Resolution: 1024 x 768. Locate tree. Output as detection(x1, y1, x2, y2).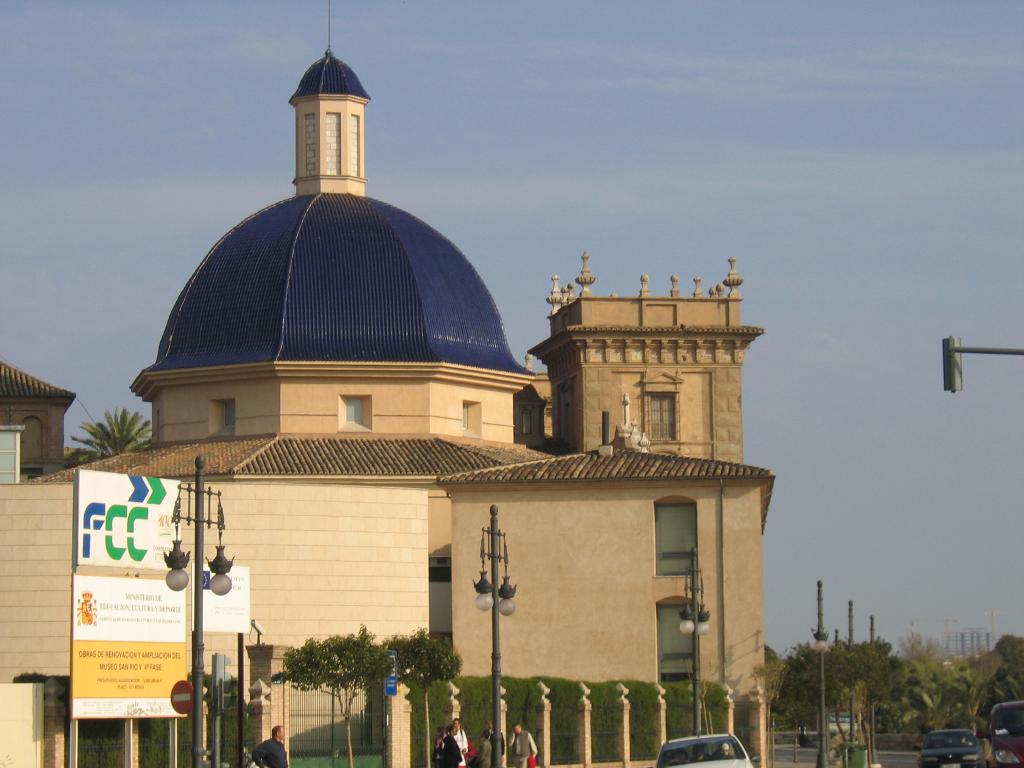
detection(940, 655, 996, 717).
